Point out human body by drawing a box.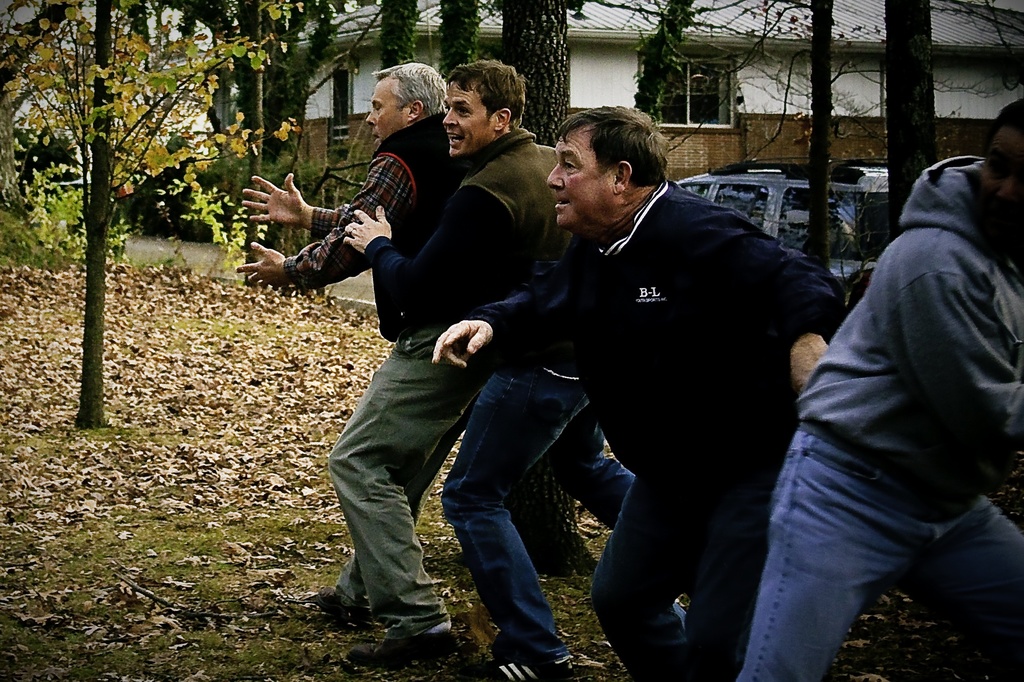
[346, 127, 593, 681].
